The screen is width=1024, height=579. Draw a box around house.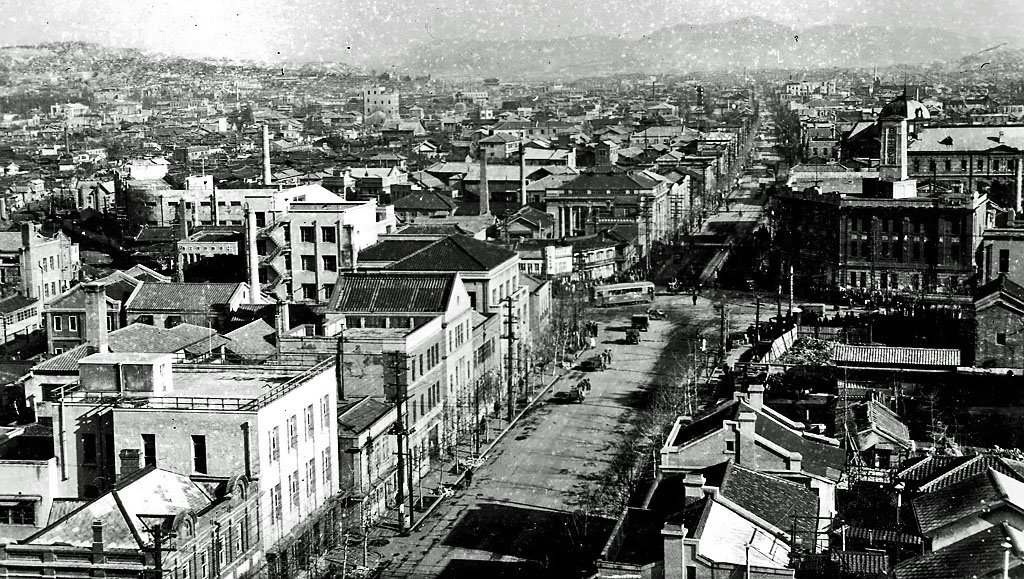
crop(894, 521, 1023, 578).
